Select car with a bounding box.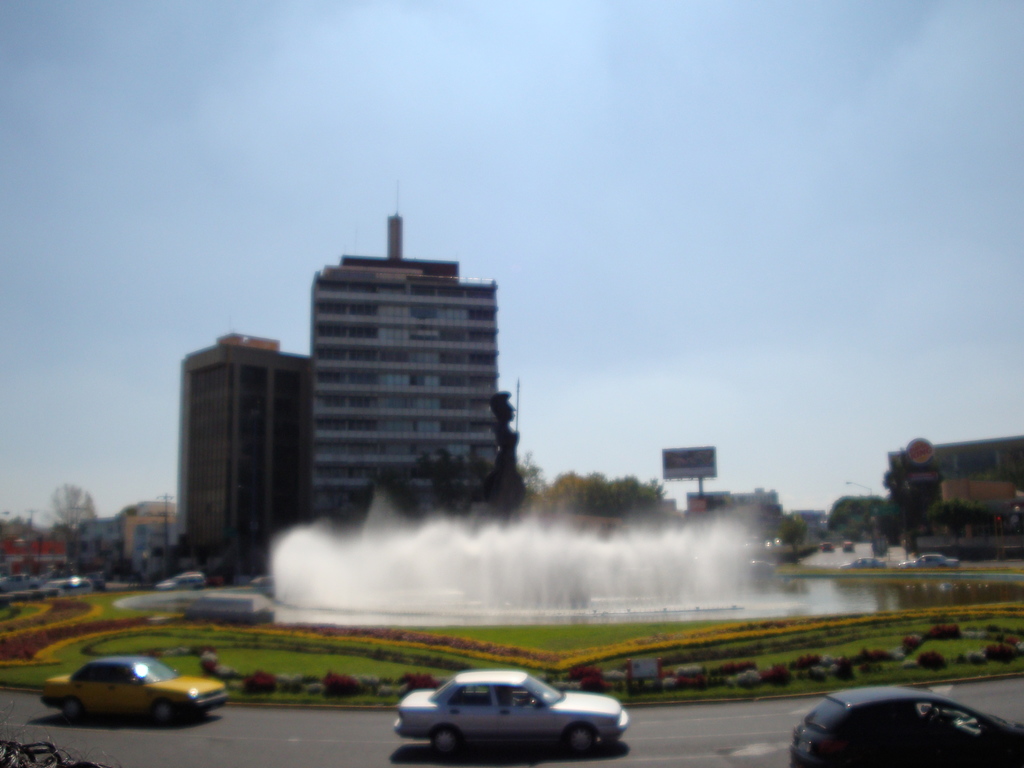
region(790, 683, 1023, 767).
